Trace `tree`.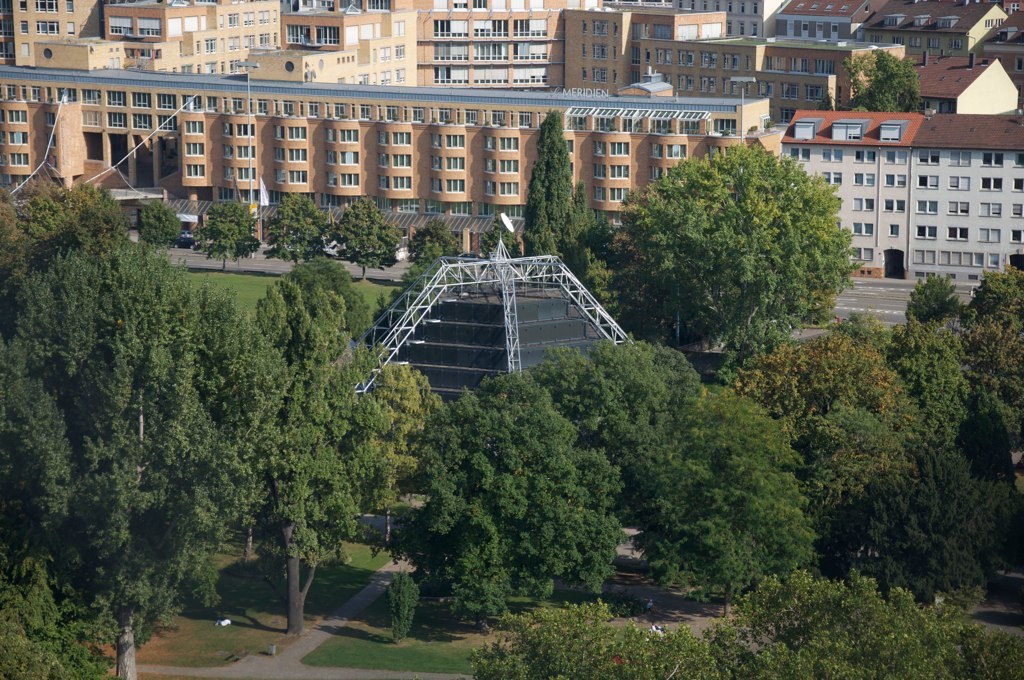
Traced to Rect(335, 193, 408, 284).
